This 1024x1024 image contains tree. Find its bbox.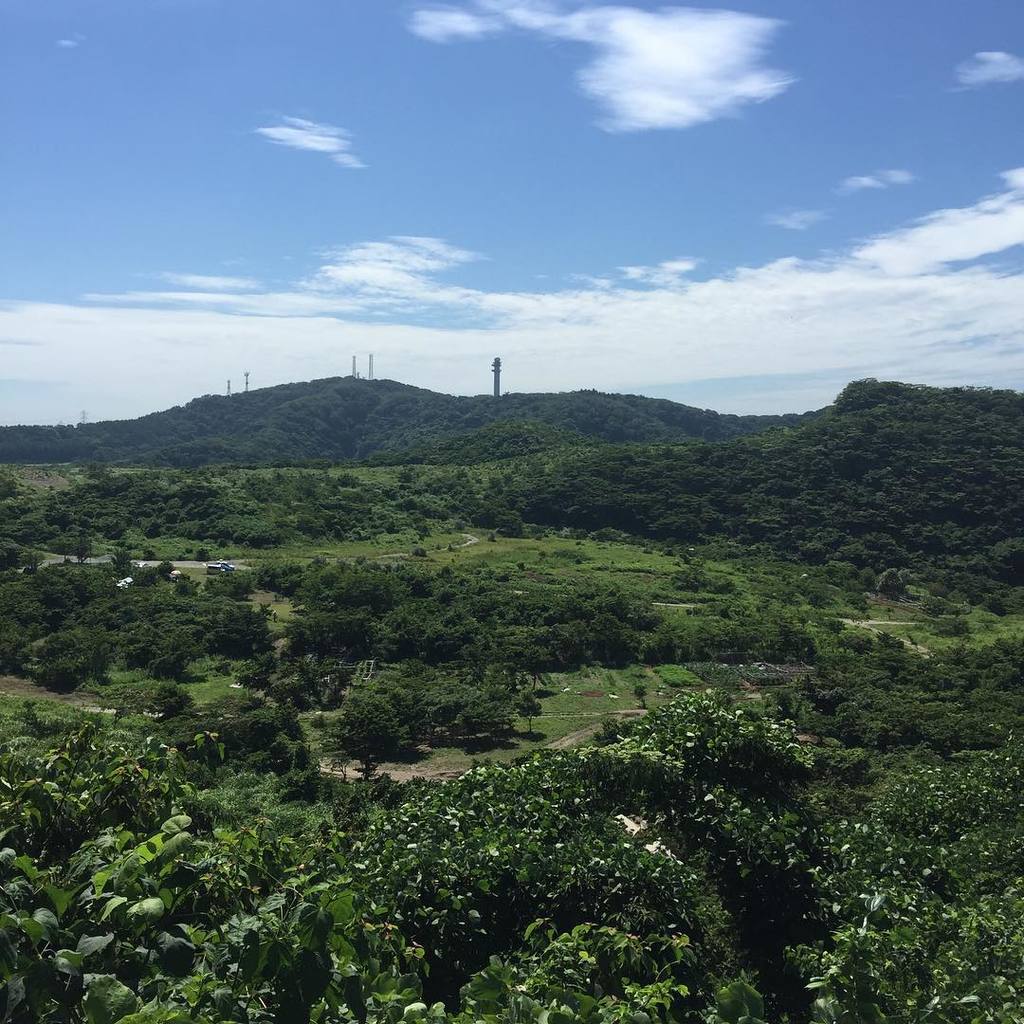
[445,902,715,1023].
